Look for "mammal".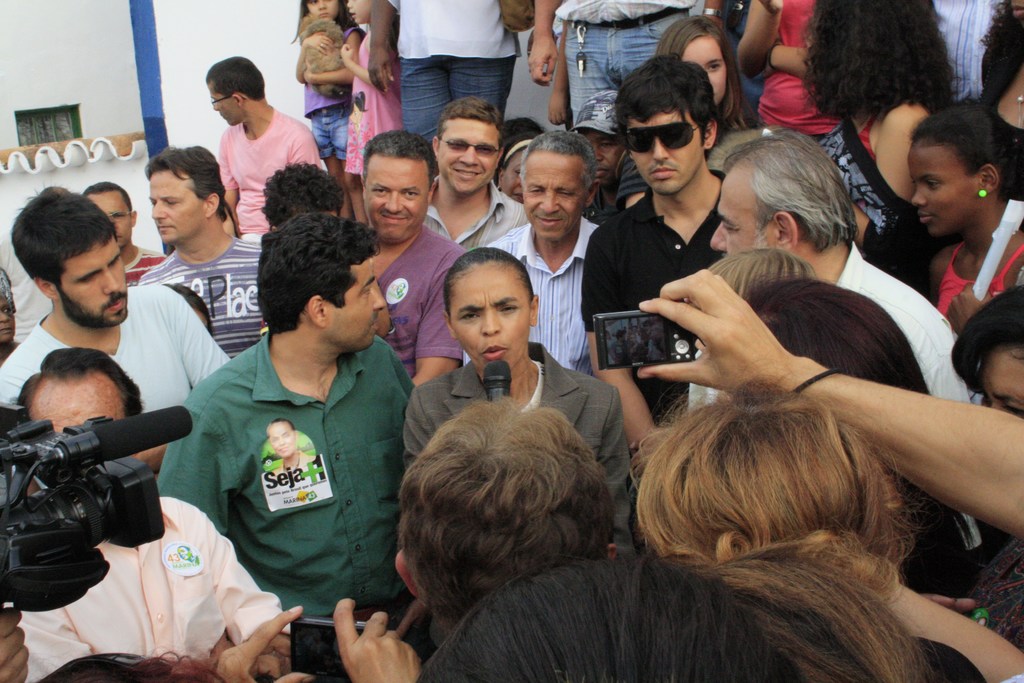
Found: region(578, 47, 727, 453).
